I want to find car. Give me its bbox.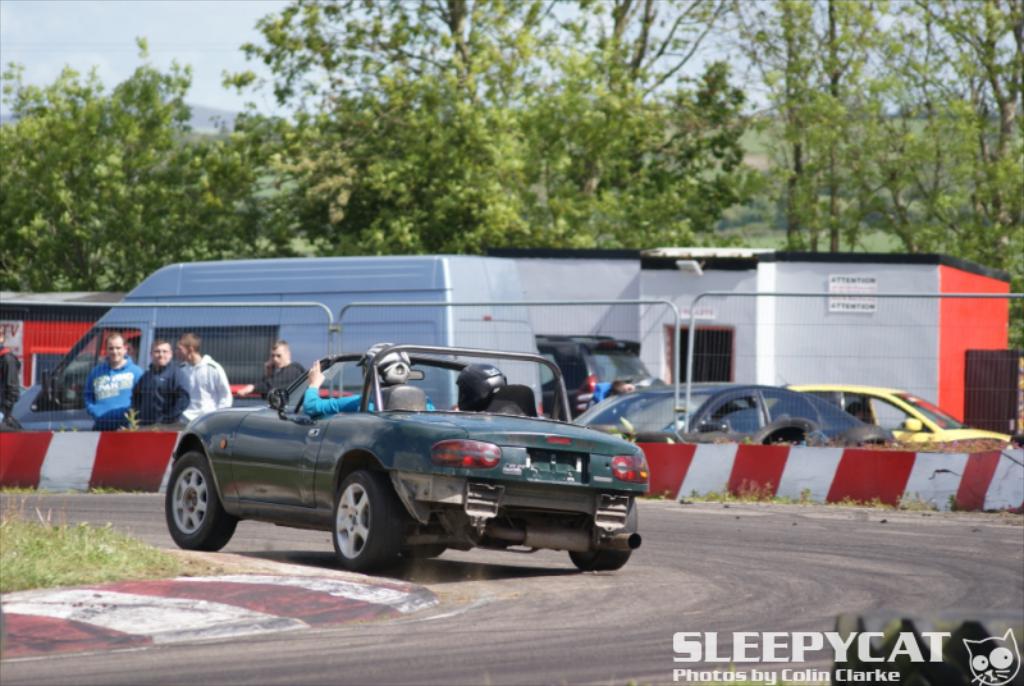
rect(168, 346, 649, 567).
